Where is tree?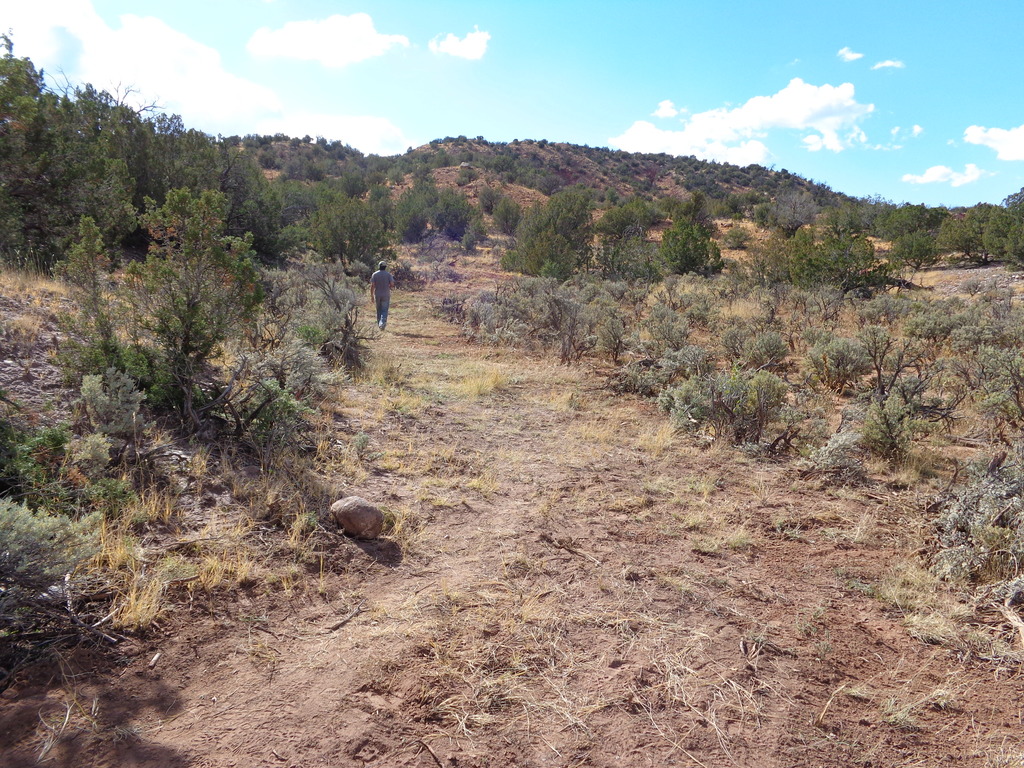
(487, 183, 527, 243).
